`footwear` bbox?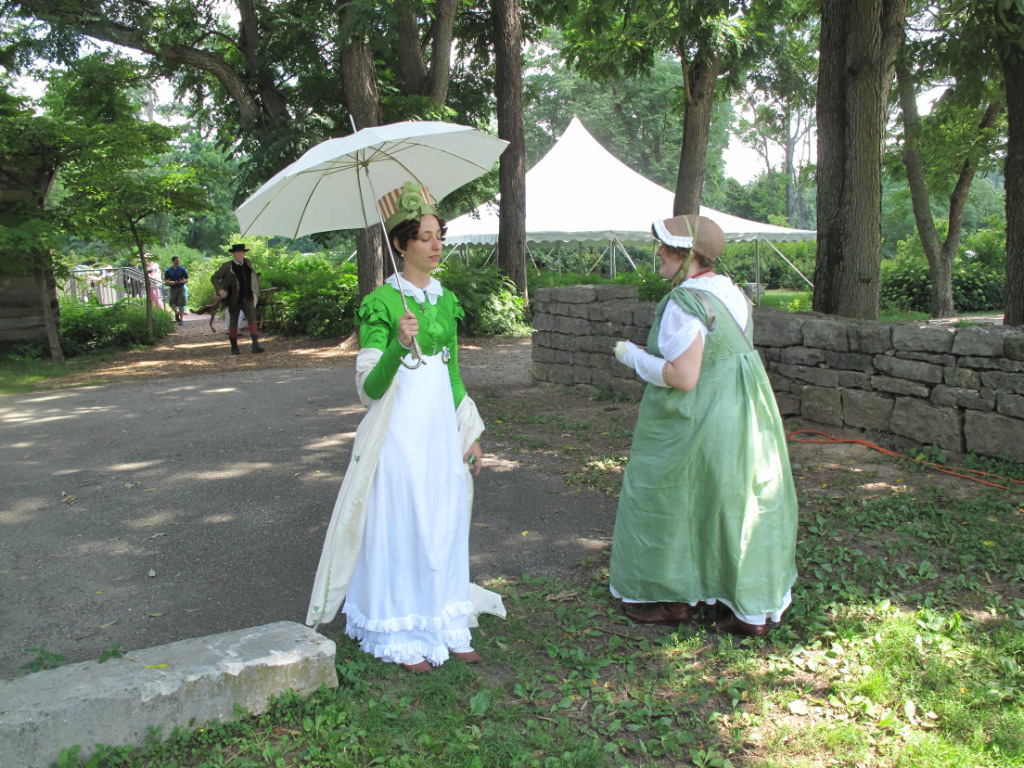
detection(451, 647, 477, 663)
